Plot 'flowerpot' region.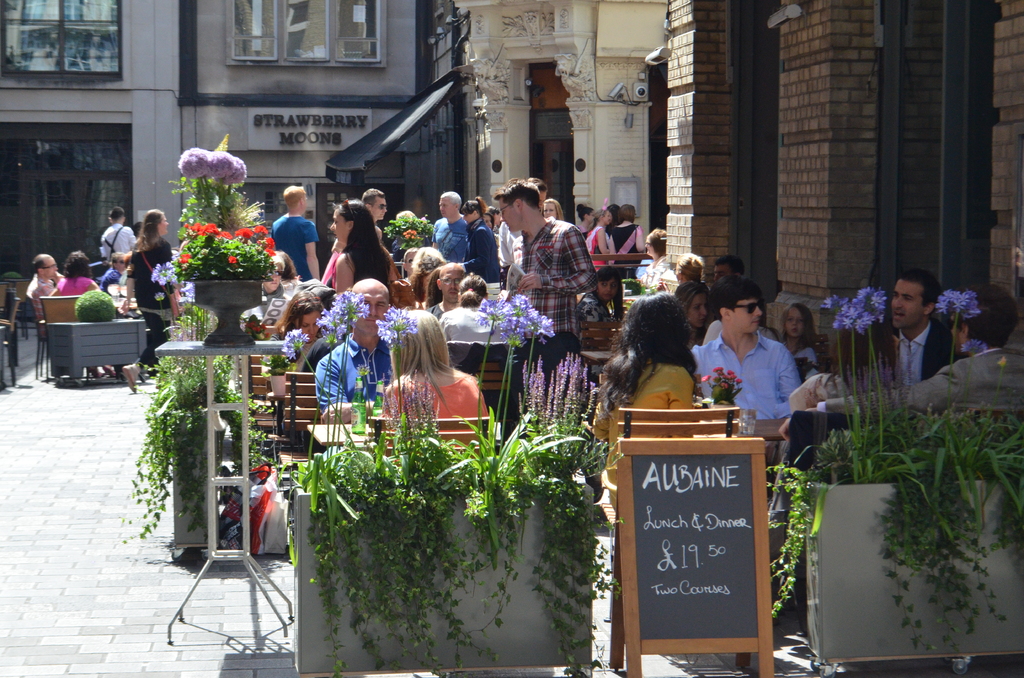
Plotted at [290,483,593,674].
